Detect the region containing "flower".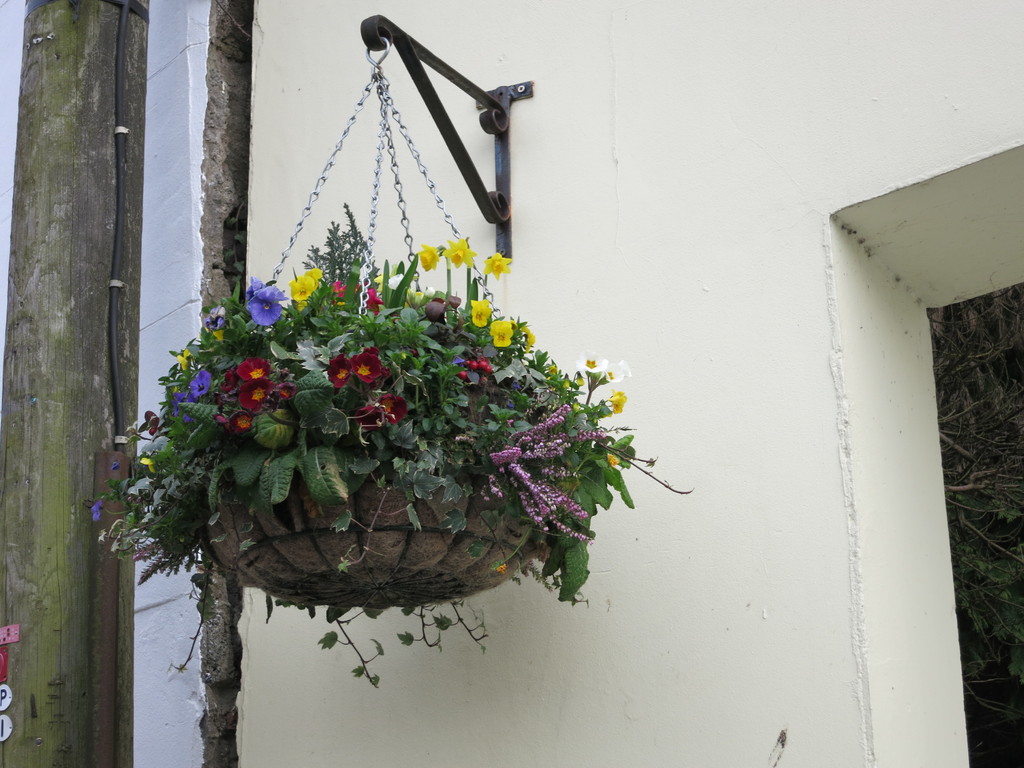
box(141, 438, 173, 452).
